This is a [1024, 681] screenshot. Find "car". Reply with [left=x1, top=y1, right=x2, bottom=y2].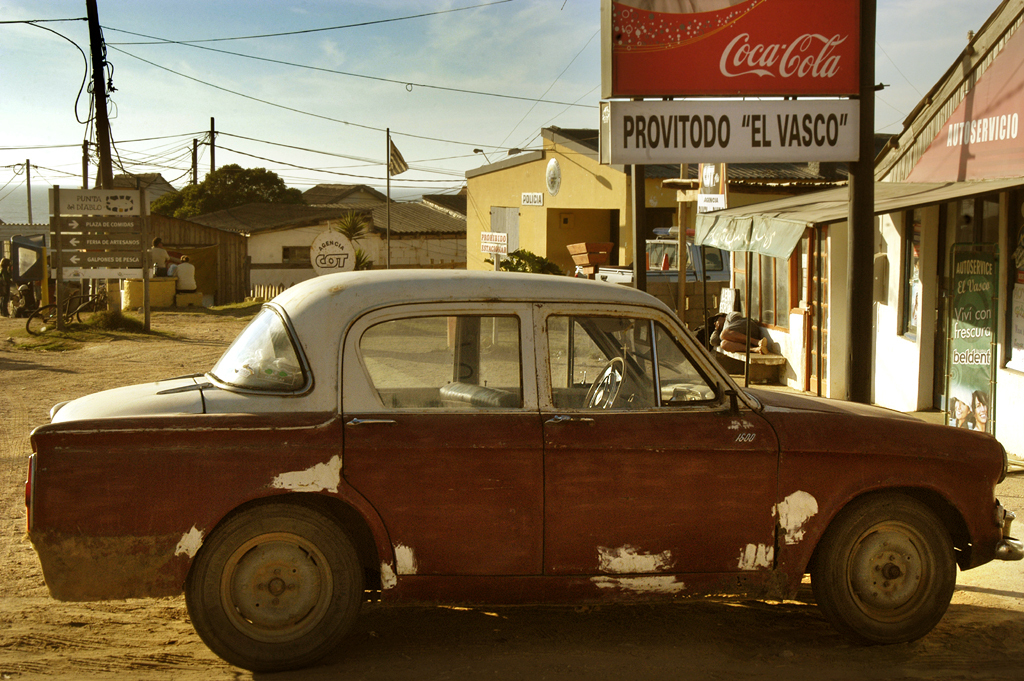
[left=28, top=265, right=1011, bottom=672].
